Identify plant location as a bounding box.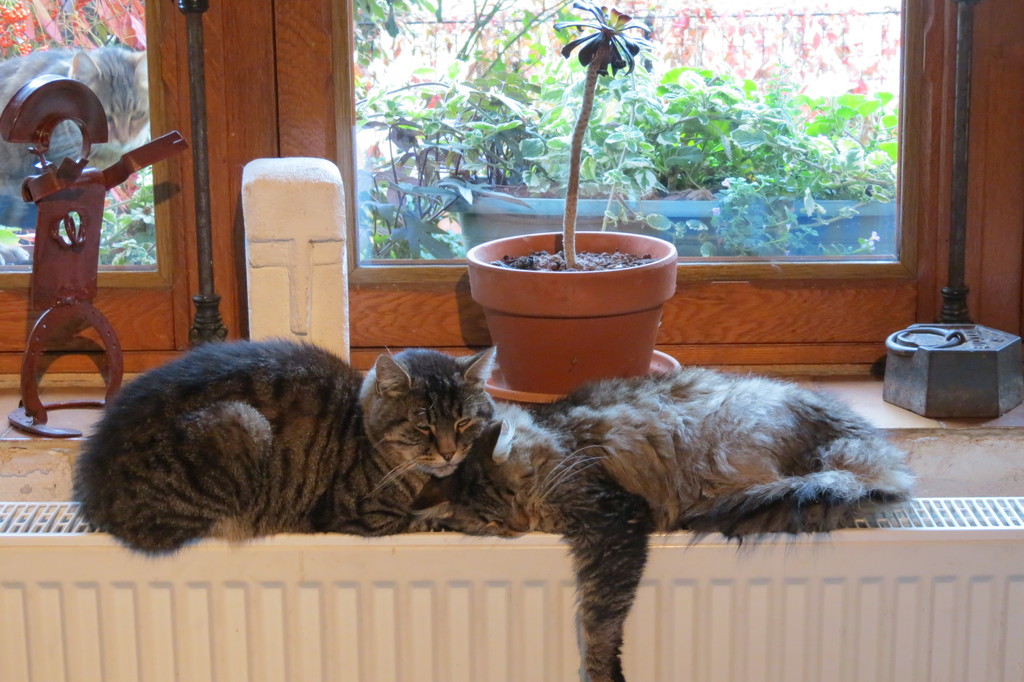
549/0/653/270.
